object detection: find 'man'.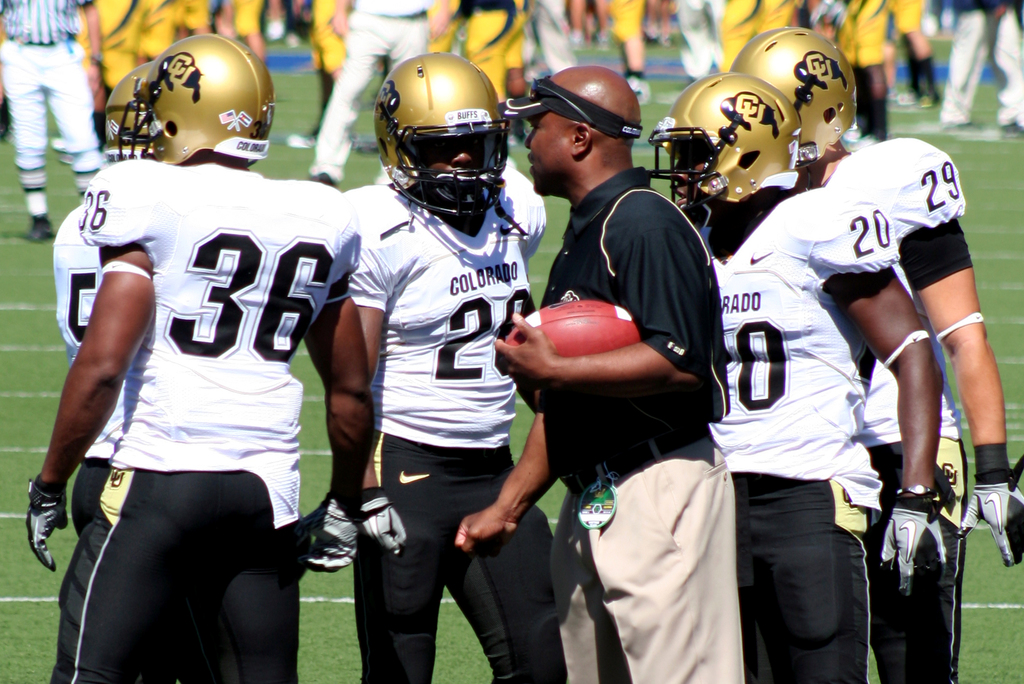
<region>56, 66, 252, 683</region>.
